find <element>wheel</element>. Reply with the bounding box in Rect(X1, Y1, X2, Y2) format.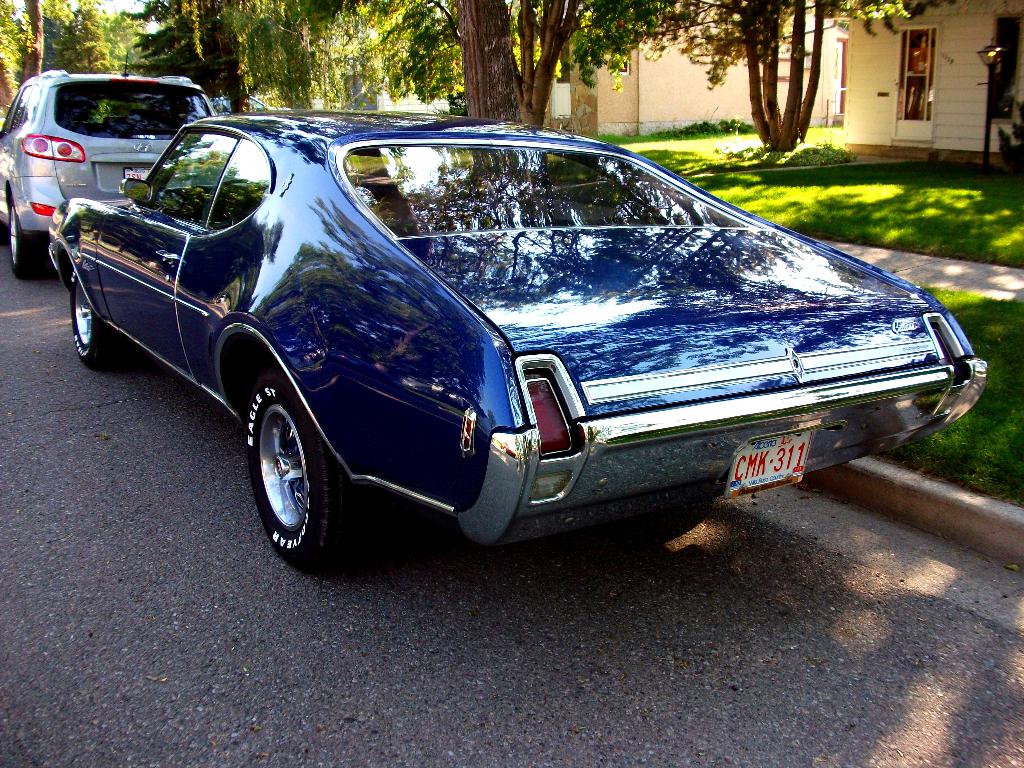
Rect(232, 367, 341, 561).
